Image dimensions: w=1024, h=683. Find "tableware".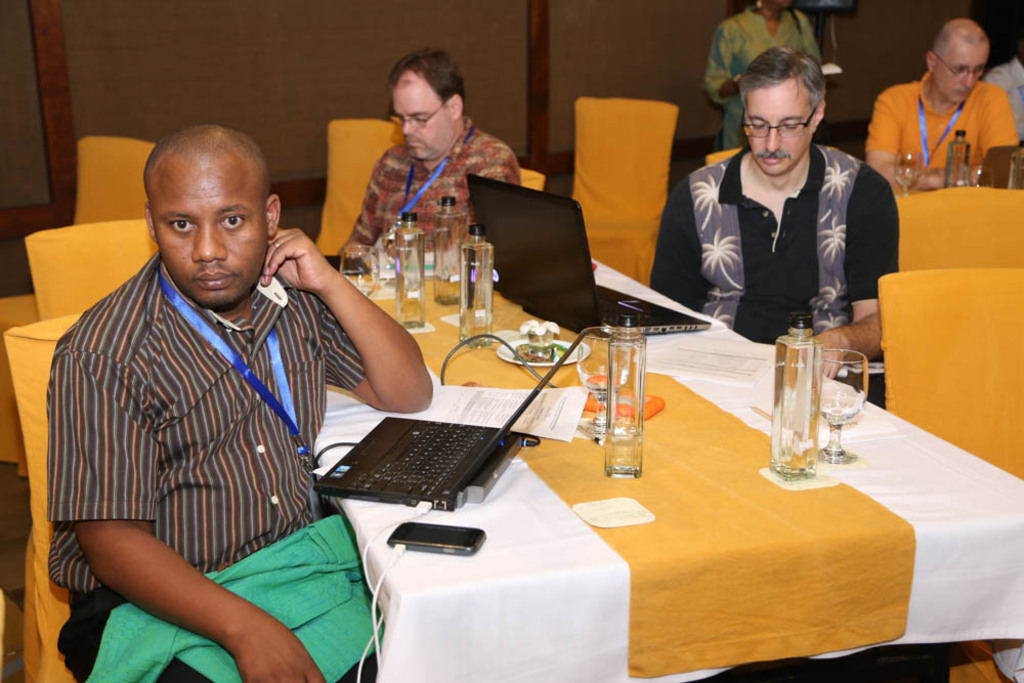
[left=574, top=321, right=605, bottom=431].
